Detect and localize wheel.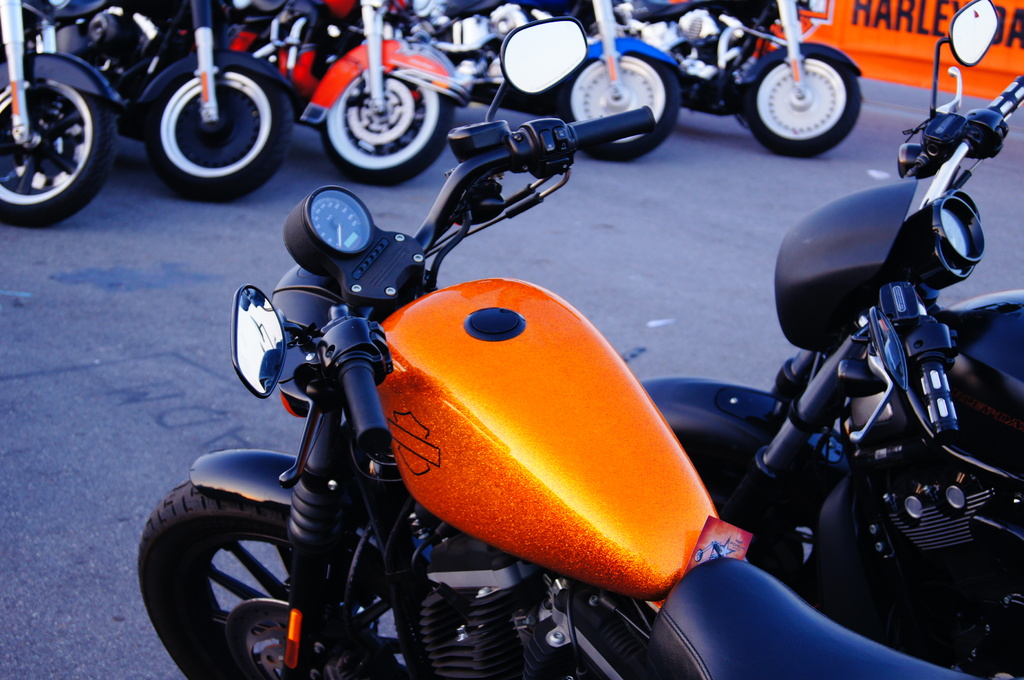
Localized at bbox=[314, 43, 456, 194].
